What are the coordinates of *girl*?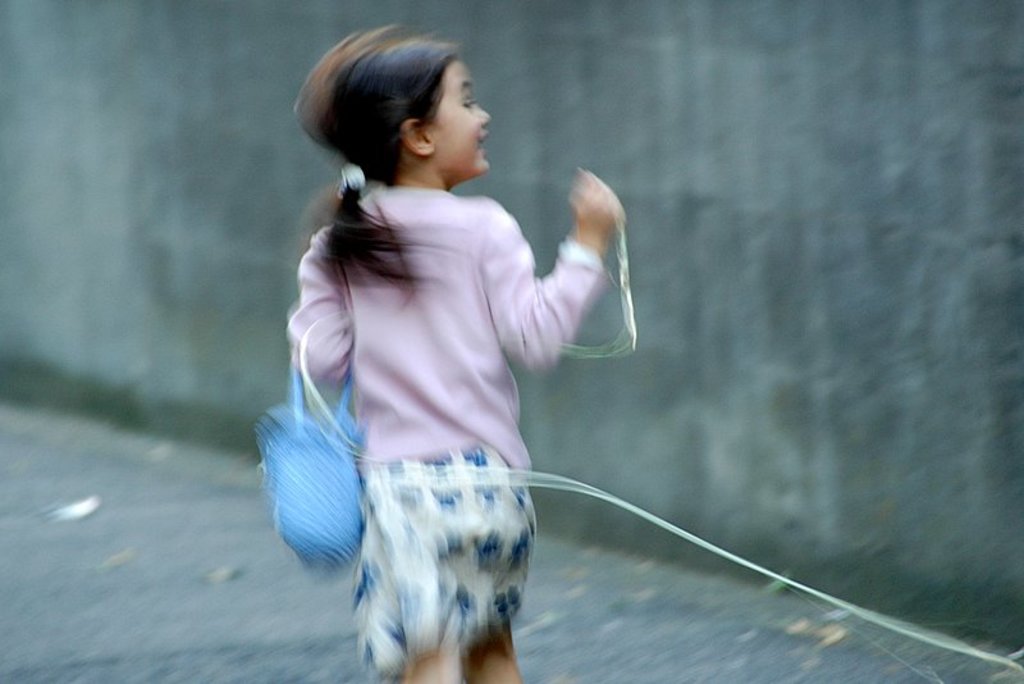
{"left": 284, "top": 23, "right": 625, "bottom": 683}.
